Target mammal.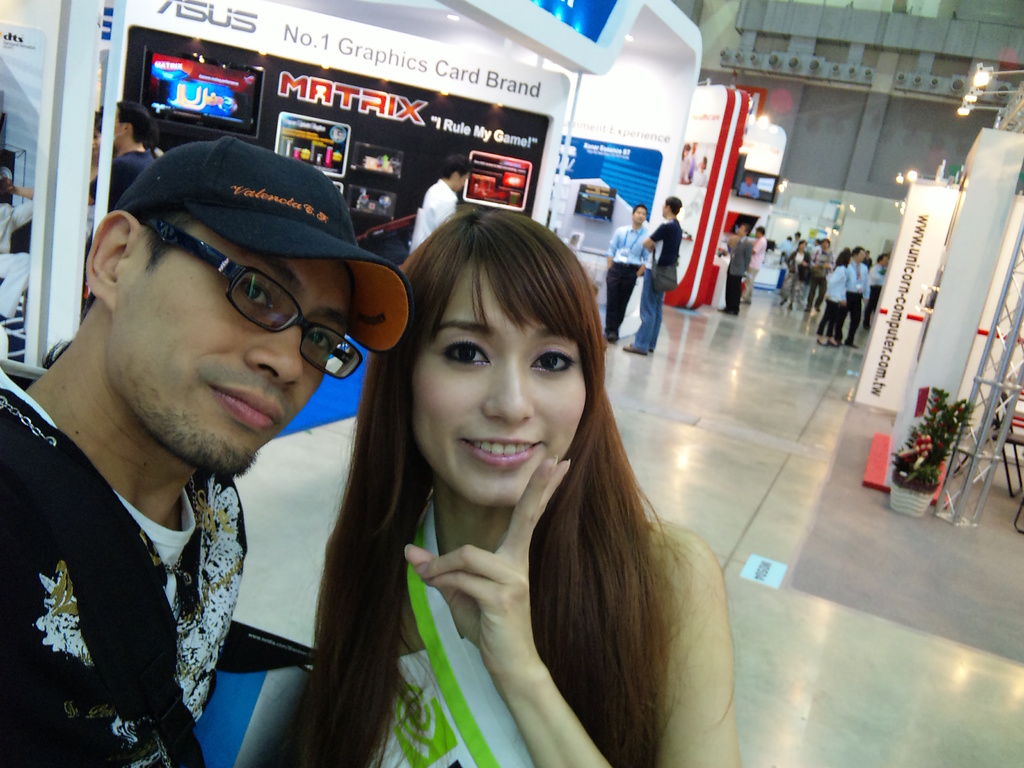
Target region: (left=248, top=210, right=733, bottom=760).
